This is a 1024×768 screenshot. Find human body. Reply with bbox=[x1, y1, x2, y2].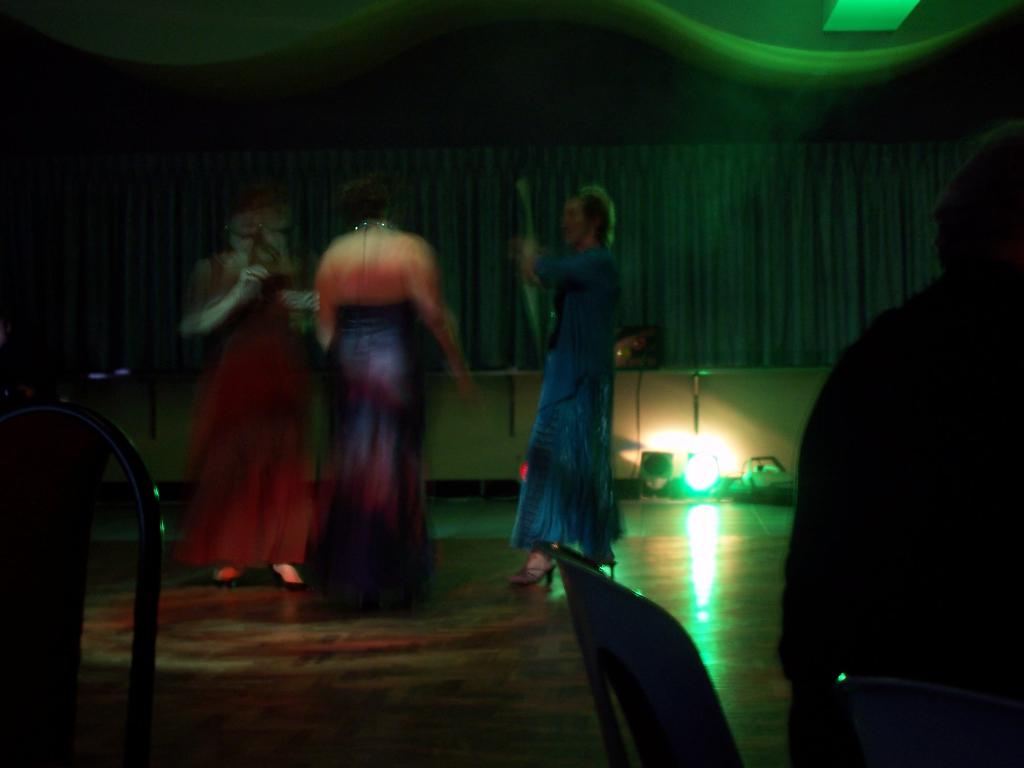
bbox=[508, 177, 617, 589].
